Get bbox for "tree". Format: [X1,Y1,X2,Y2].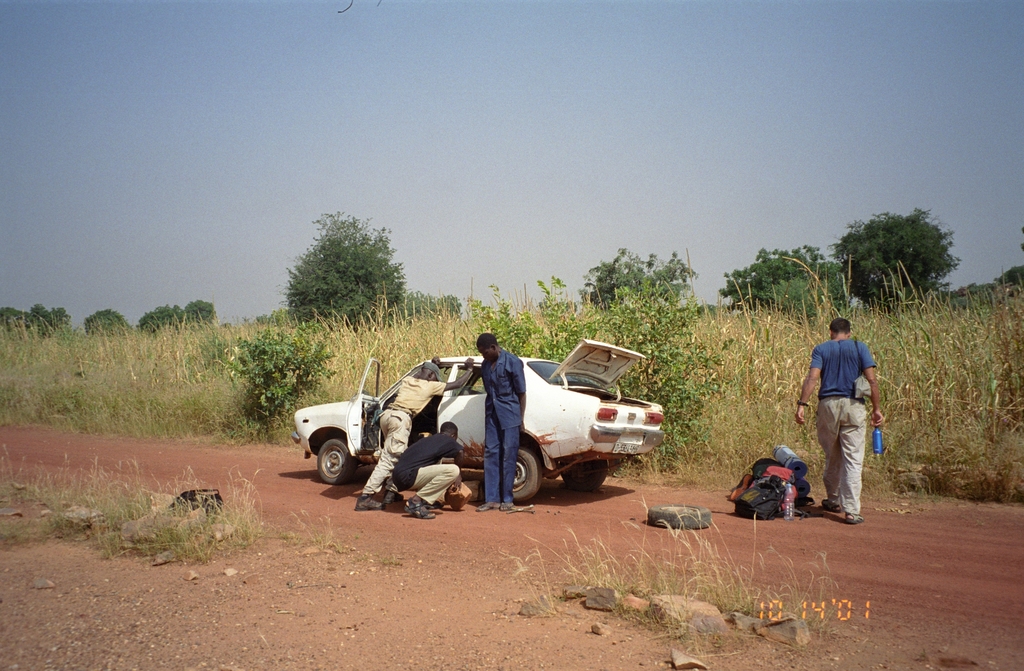
[836,207,959,307].
